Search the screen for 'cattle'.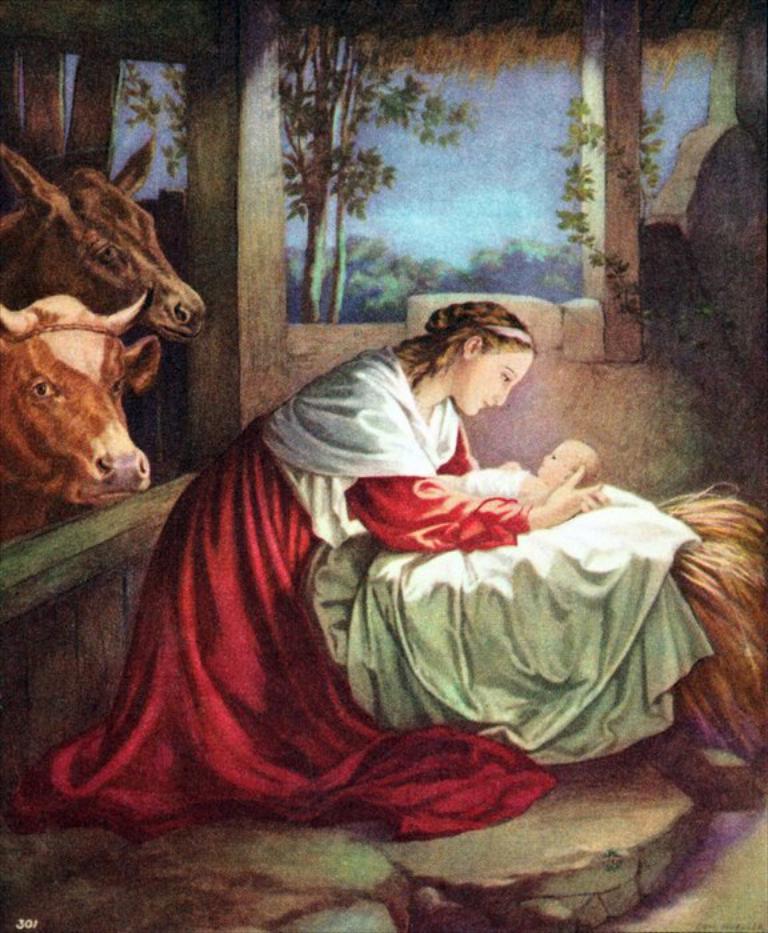
Found at 4, 240, 185, 516.
